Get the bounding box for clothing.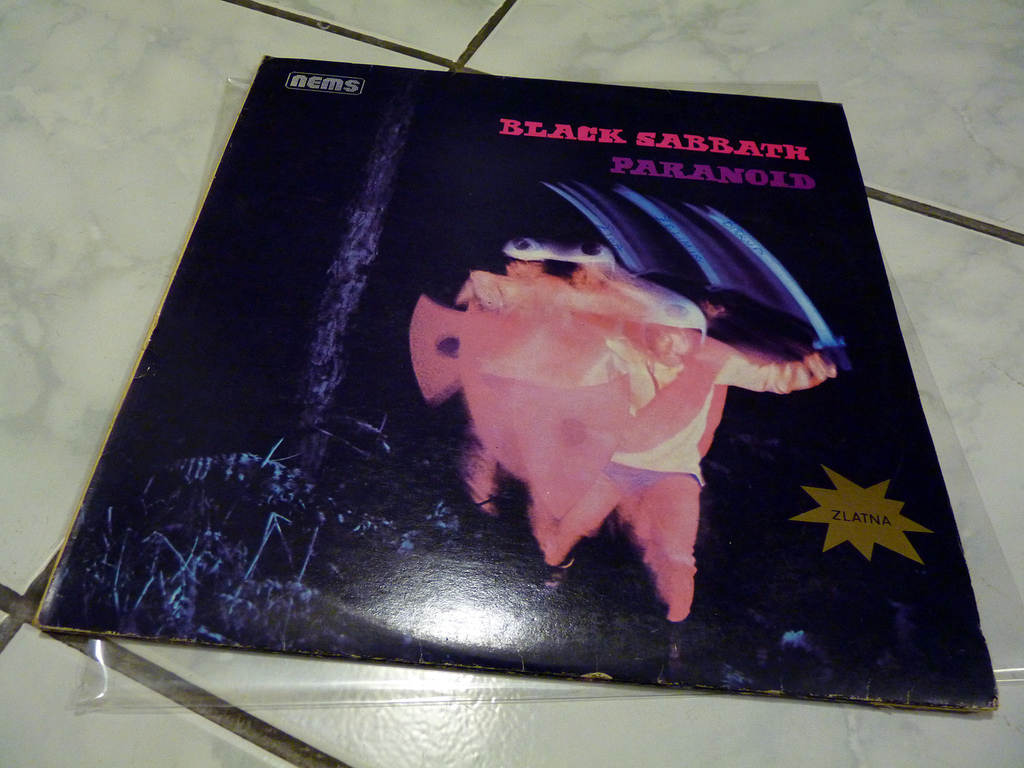
[407, 271, 578, 512].
